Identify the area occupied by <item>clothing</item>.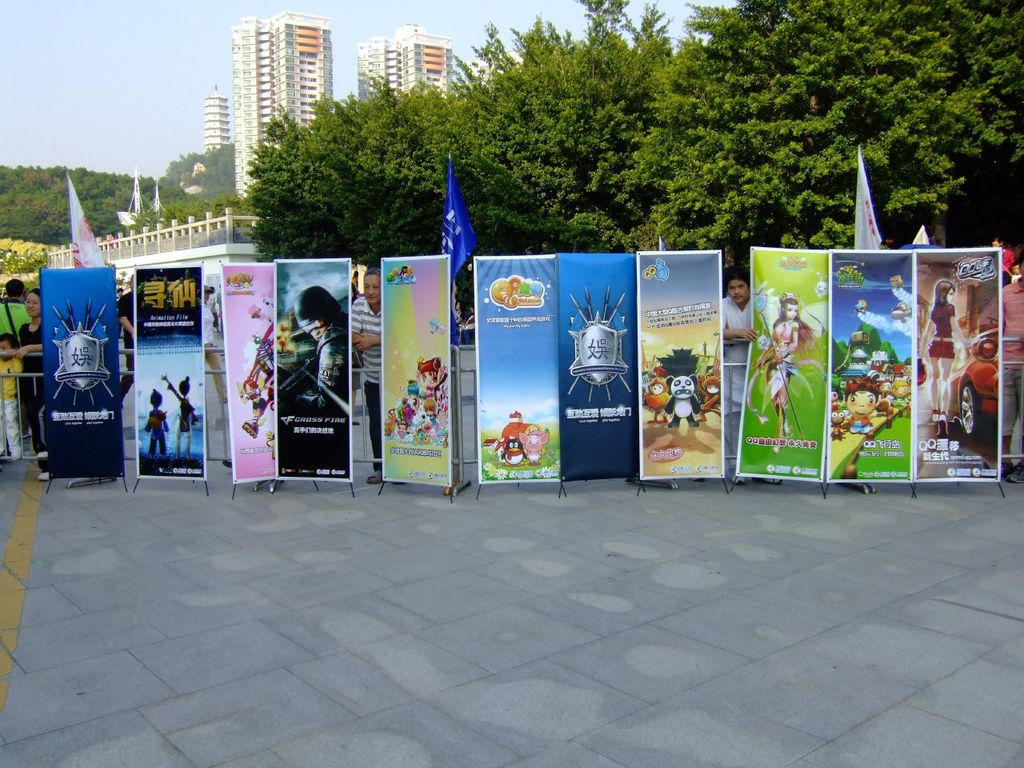
Area: <region>117, 287, 134, 398</region>.
